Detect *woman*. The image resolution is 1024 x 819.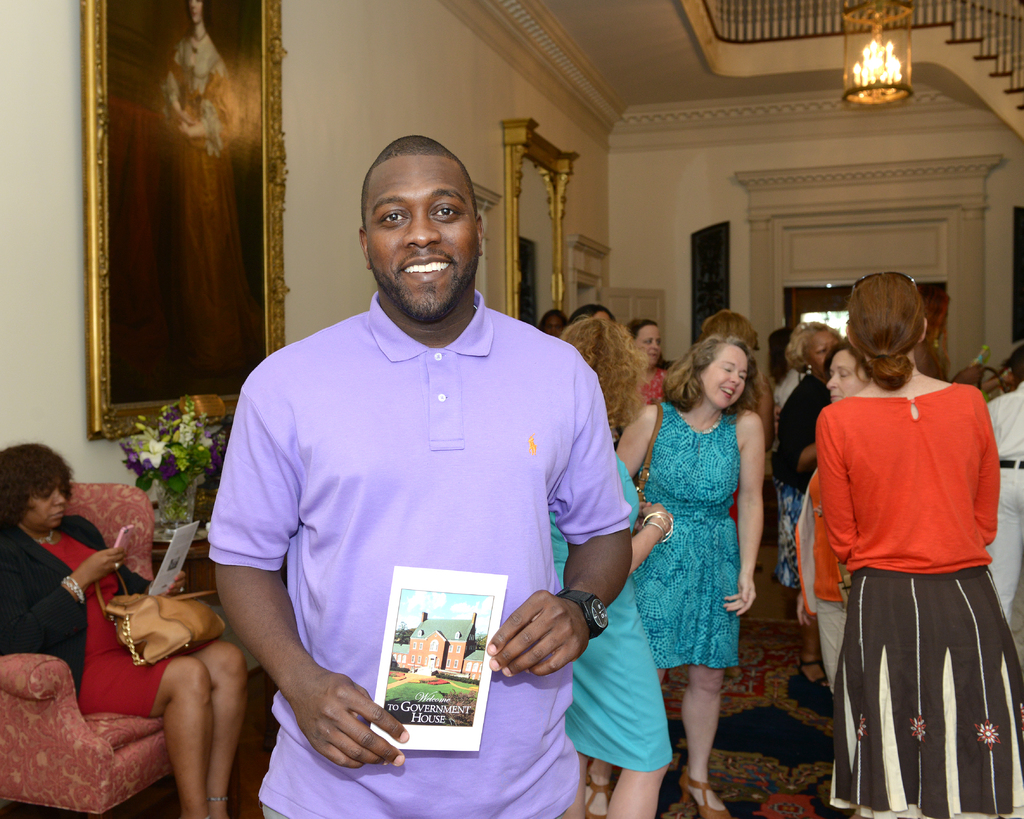
box=[784, 341, 864, 708].
